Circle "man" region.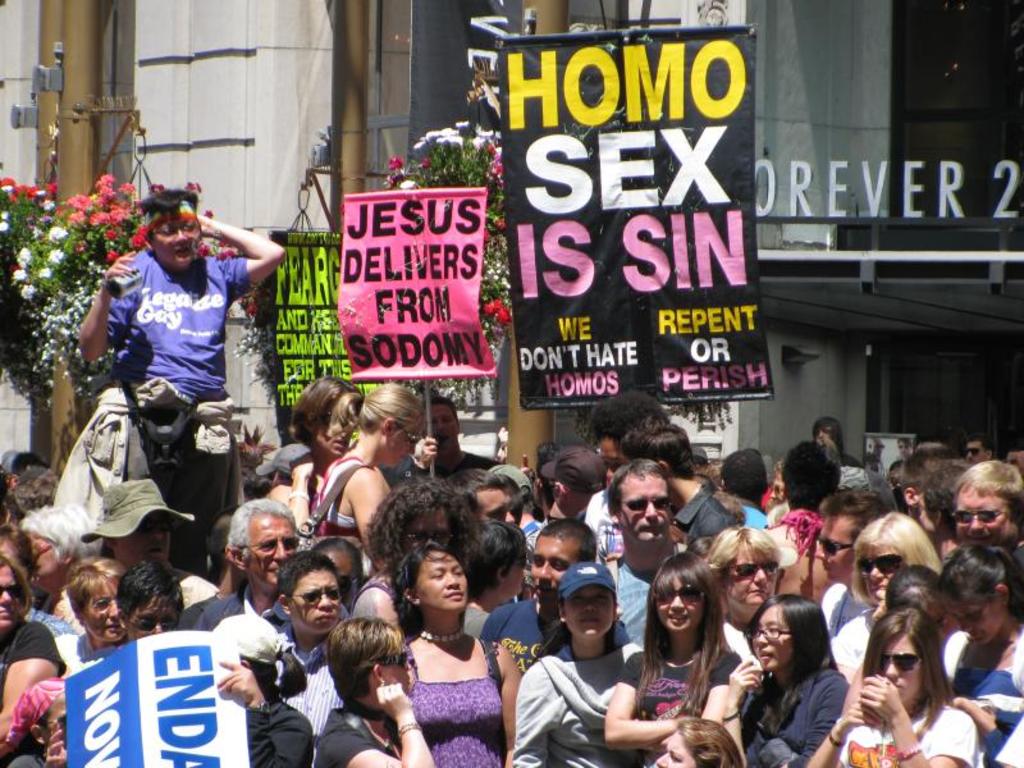
Region: [x1=76, y1=472, x2=218, y2=607].
